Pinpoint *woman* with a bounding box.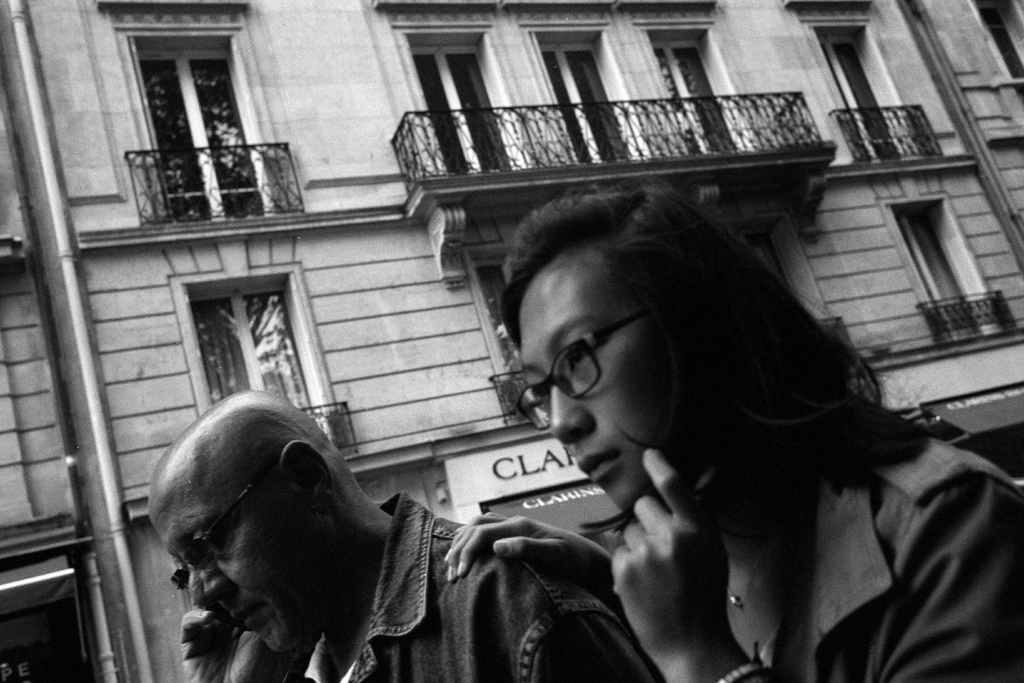
(503,180,1023,682).
